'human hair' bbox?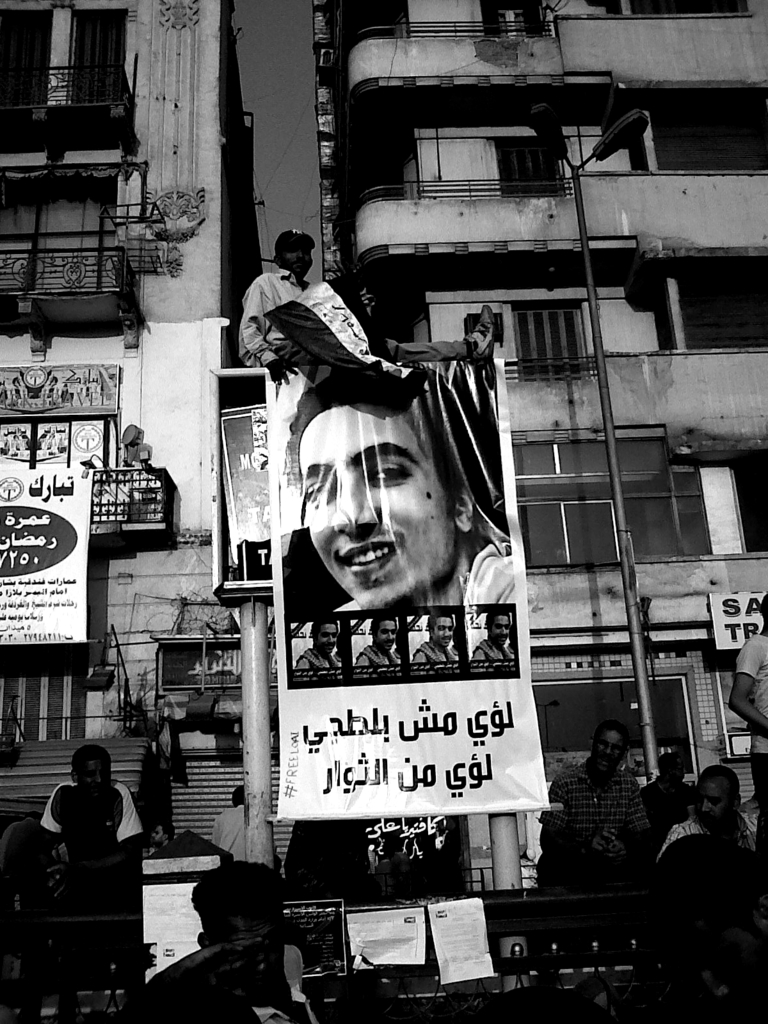
l=700, t=762, r=741, b=808
